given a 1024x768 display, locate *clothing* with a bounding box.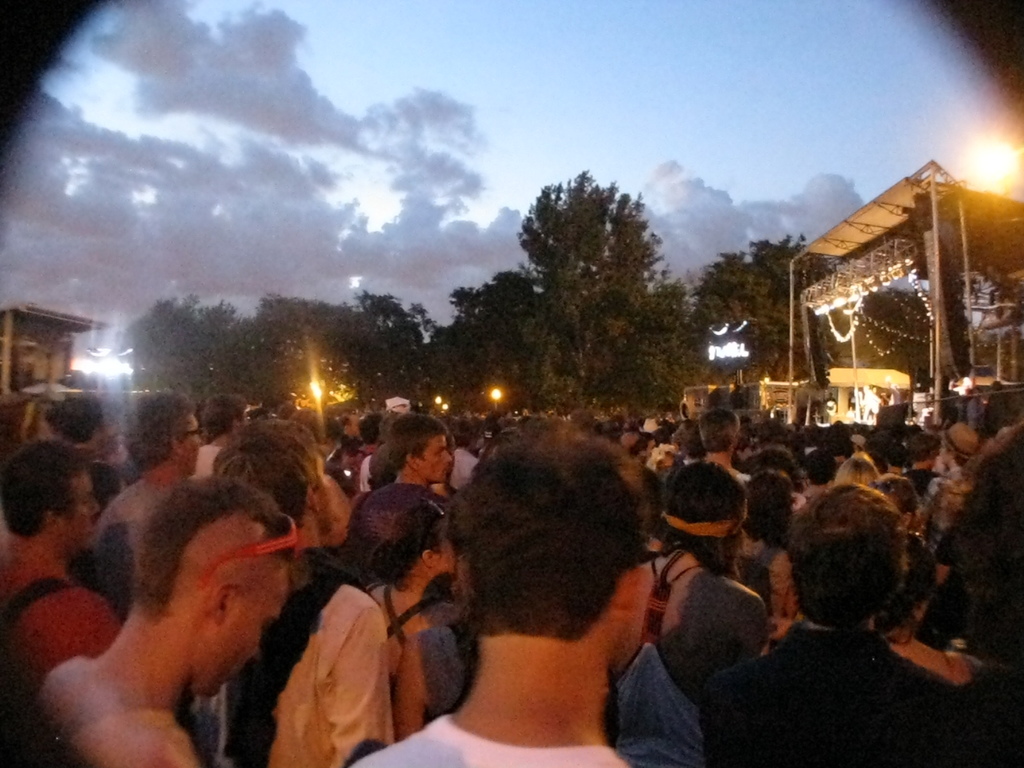
Located: 614 638 701 767.
